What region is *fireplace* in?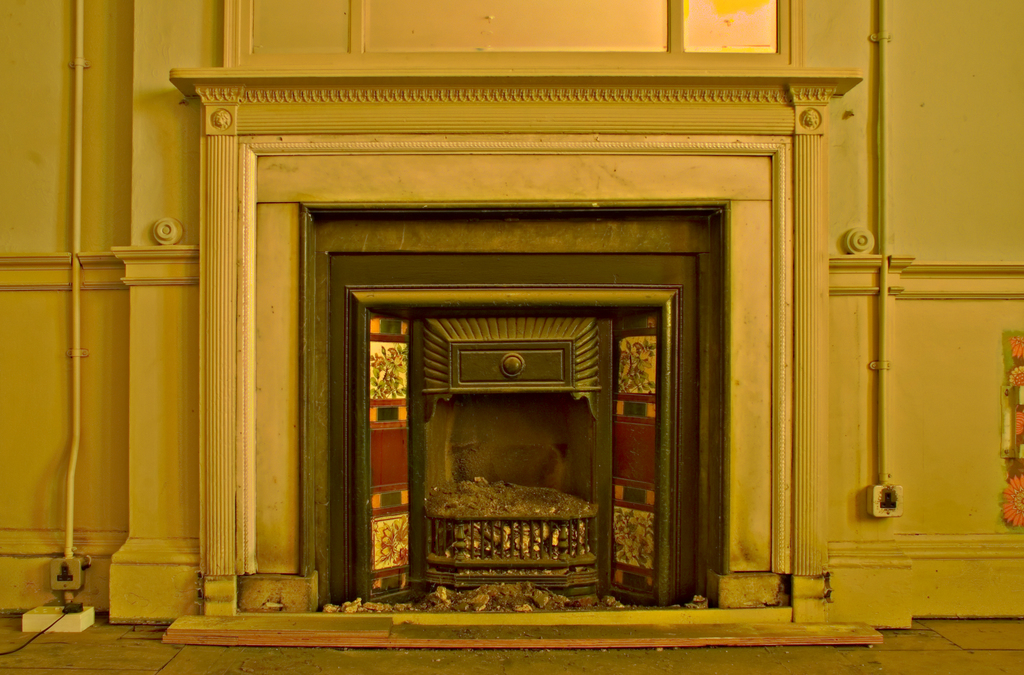
detection(165, 65, 865, 619).
